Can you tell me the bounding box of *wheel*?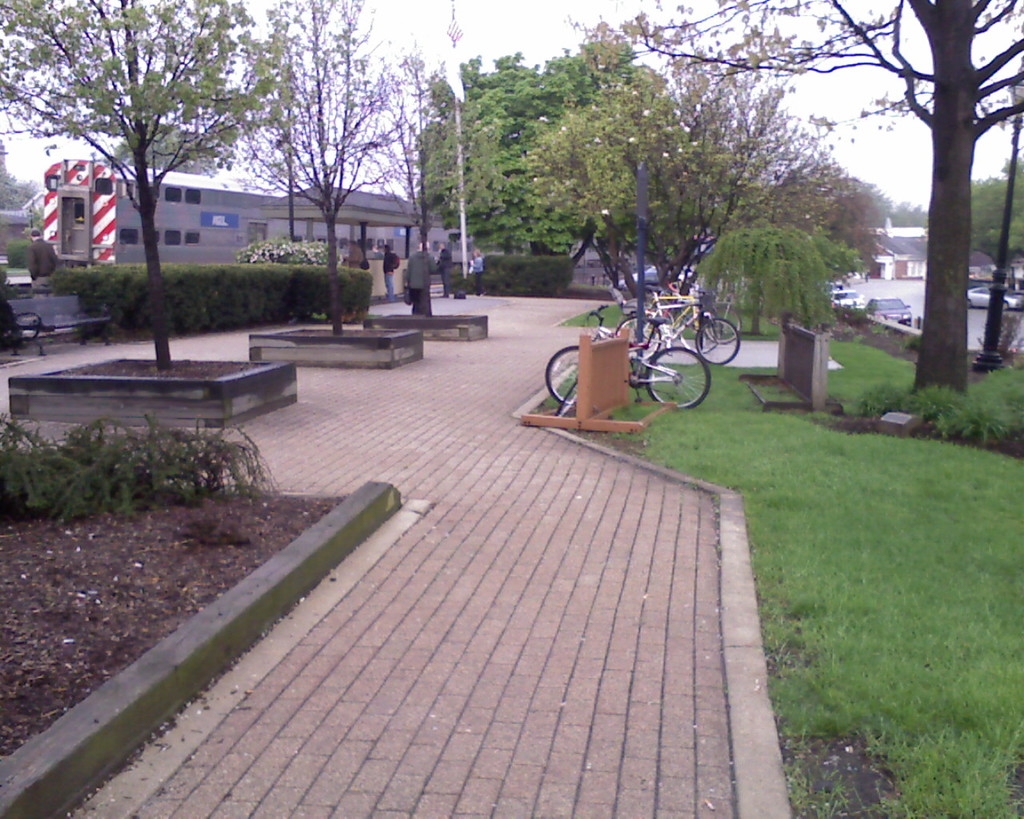
648 351 713 409.
